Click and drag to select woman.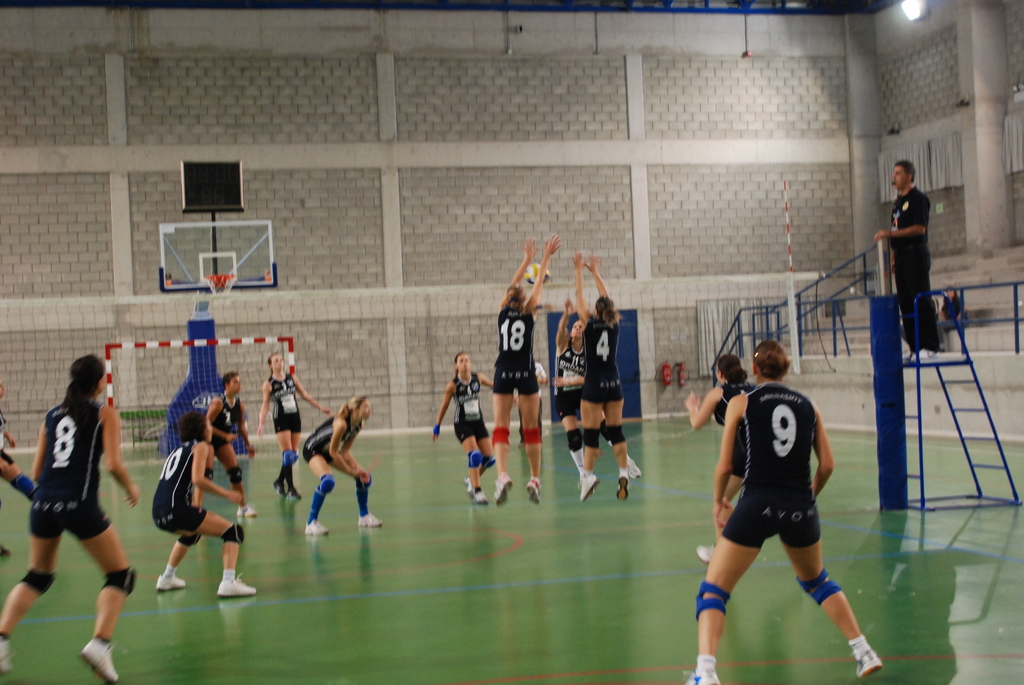
Selection: crop(150, 409, 260, 599).
